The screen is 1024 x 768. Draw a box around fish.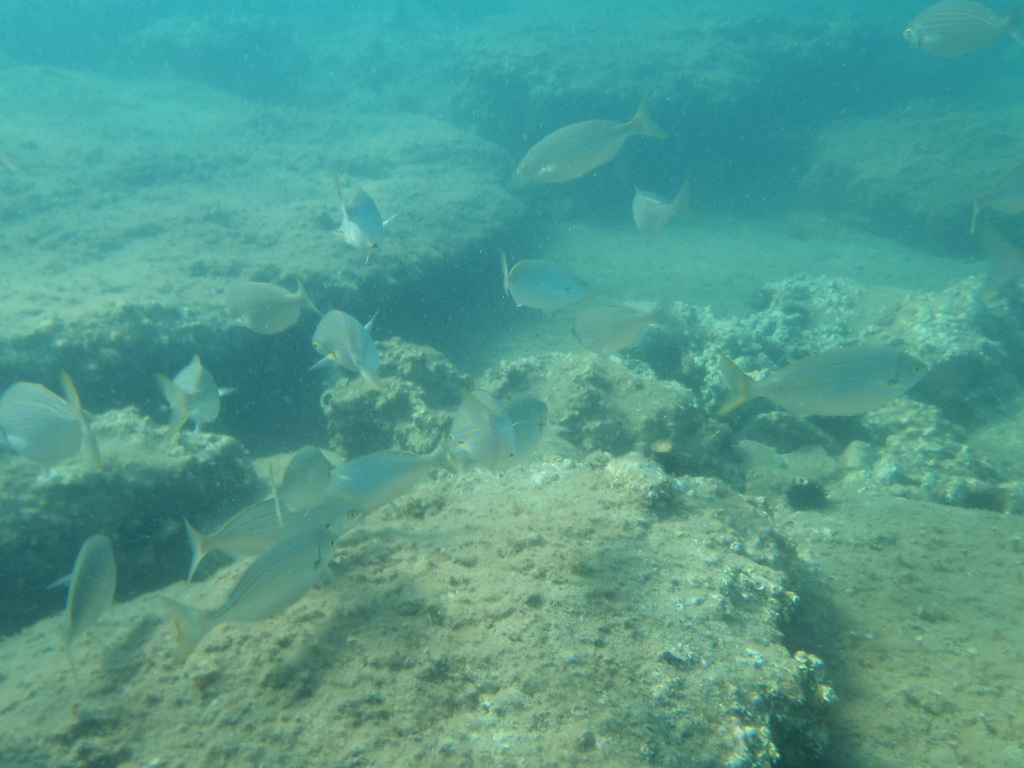
[633, 182, 703, 236].
